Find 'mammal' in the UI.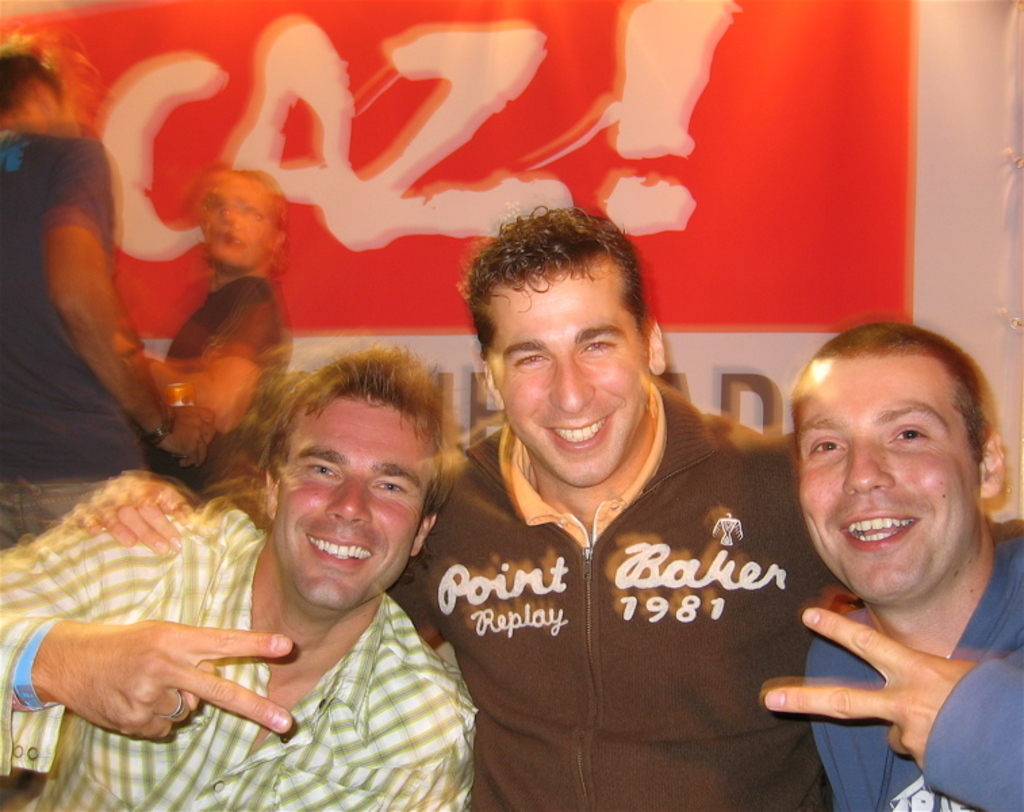
UI element at x1=160 y1=177 x2=299 y2=480.
